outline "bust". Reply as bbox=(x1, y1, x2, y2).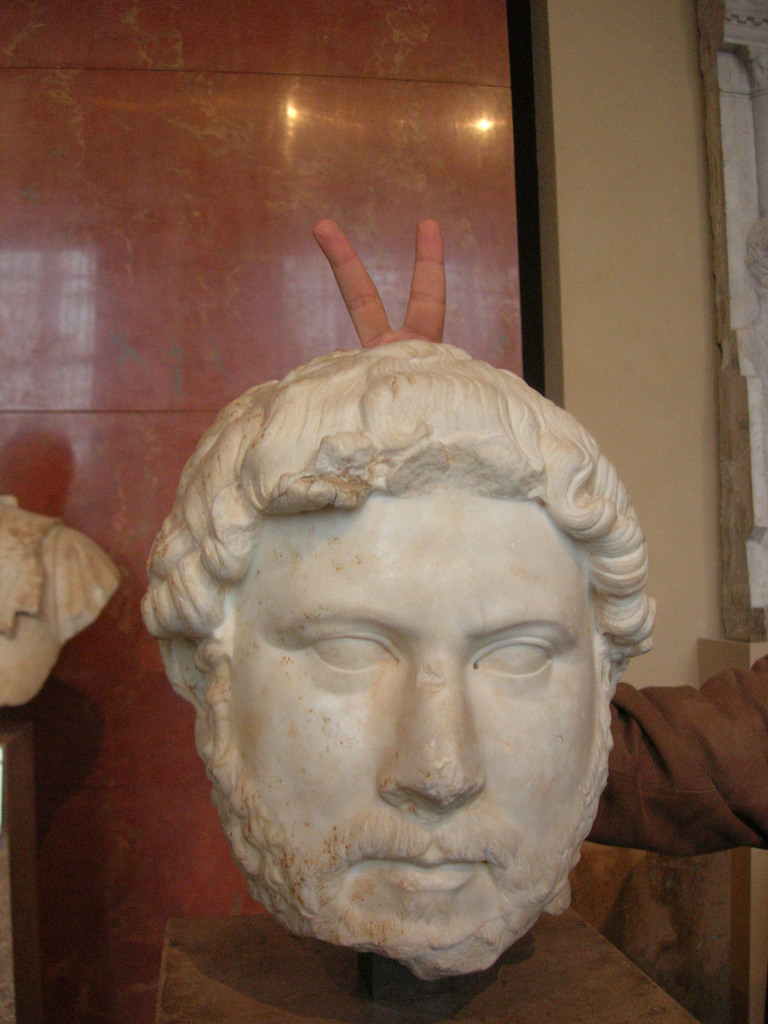
bbox=(138, 338, 658, 982).
